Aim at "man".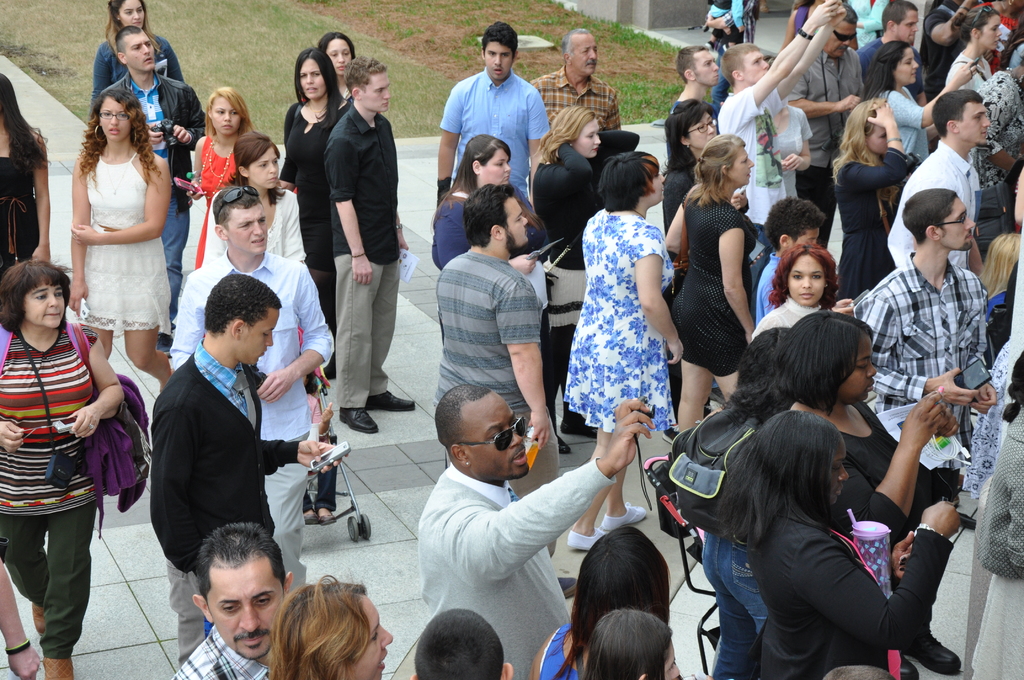
Aimed at 161 526 301 679.
